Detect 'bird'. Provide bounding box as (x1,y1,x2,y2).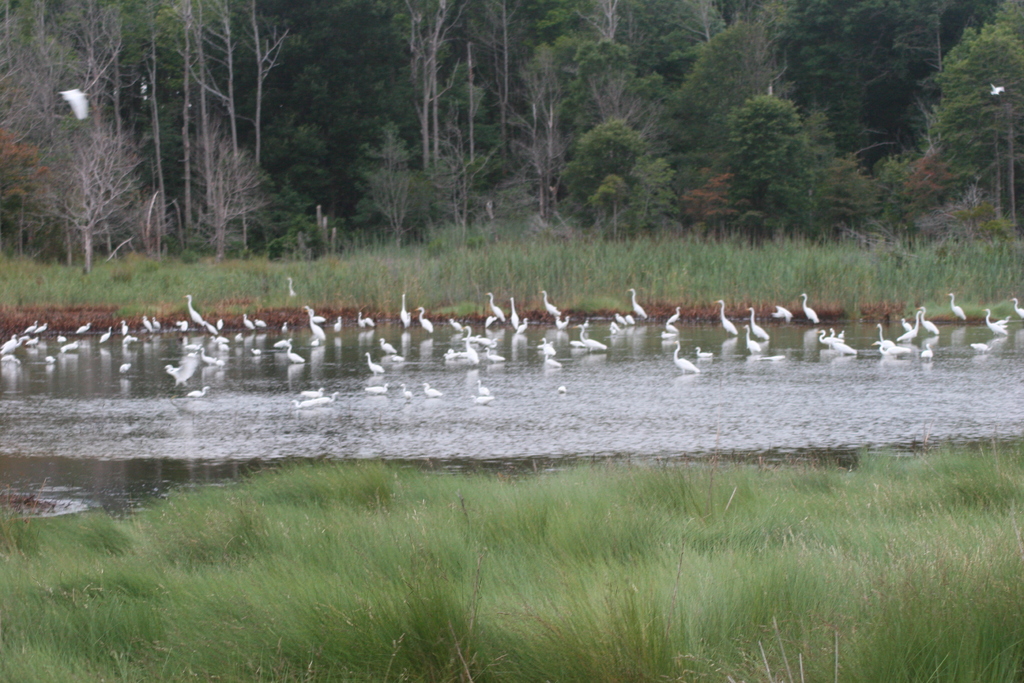
(984,308,1009,340).
